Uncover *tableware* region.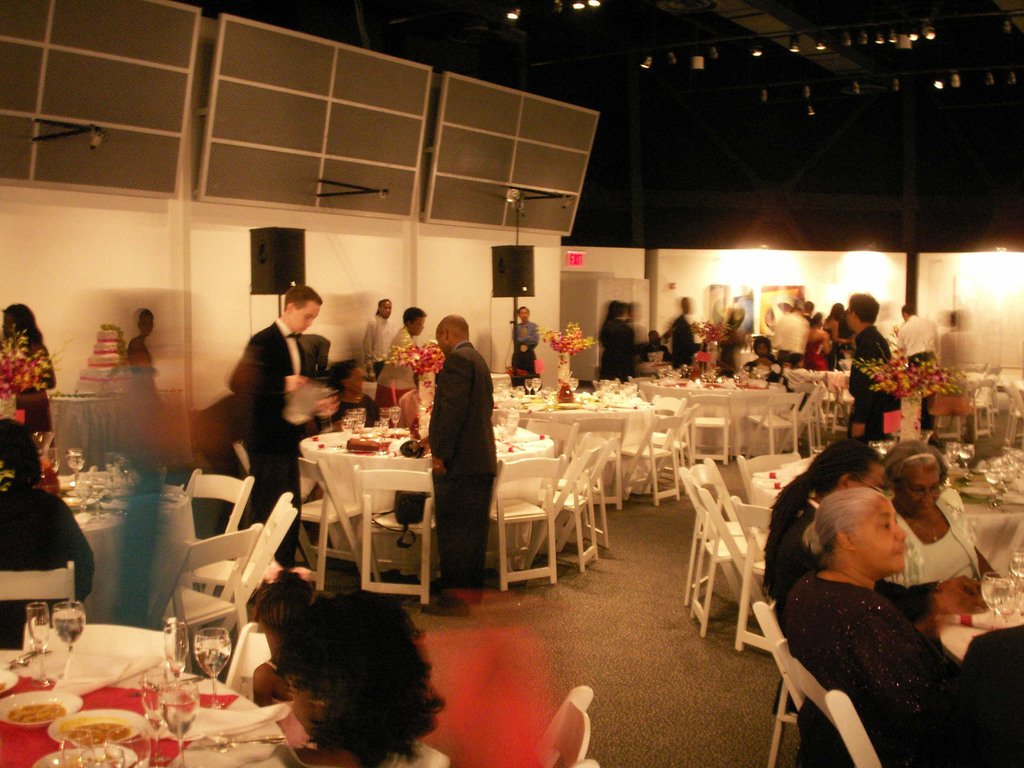
Uncovered: (left=14, top=650, right=27, bottom=666).
